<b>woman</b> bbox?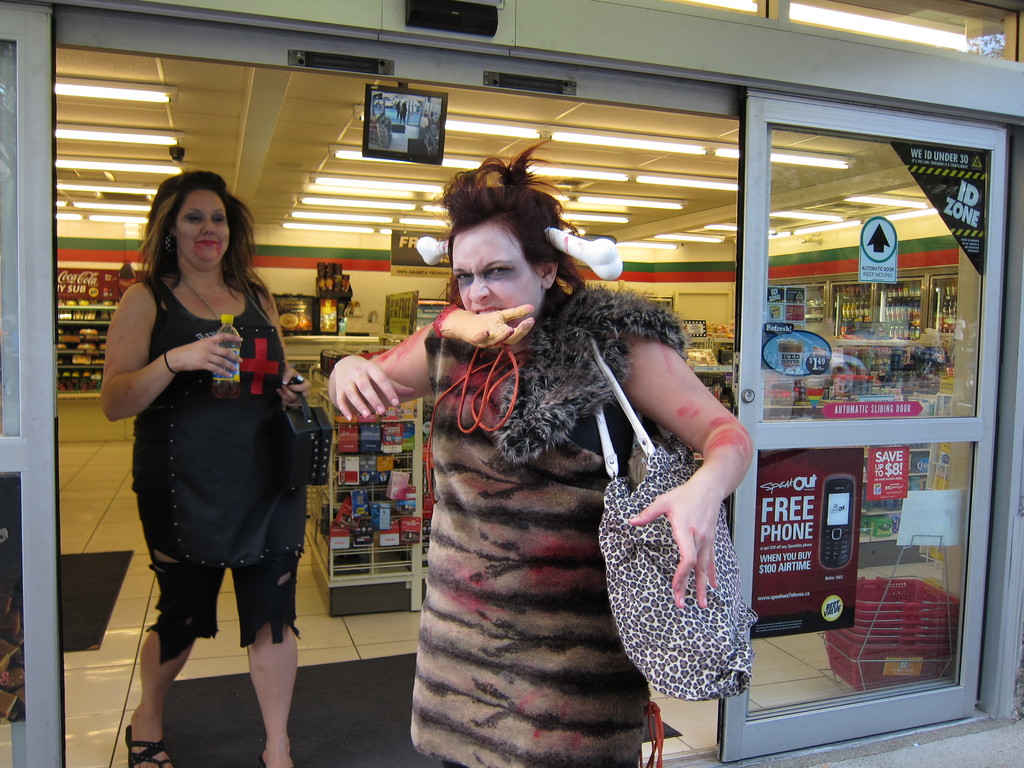
region(106, 172, 312, 755)
